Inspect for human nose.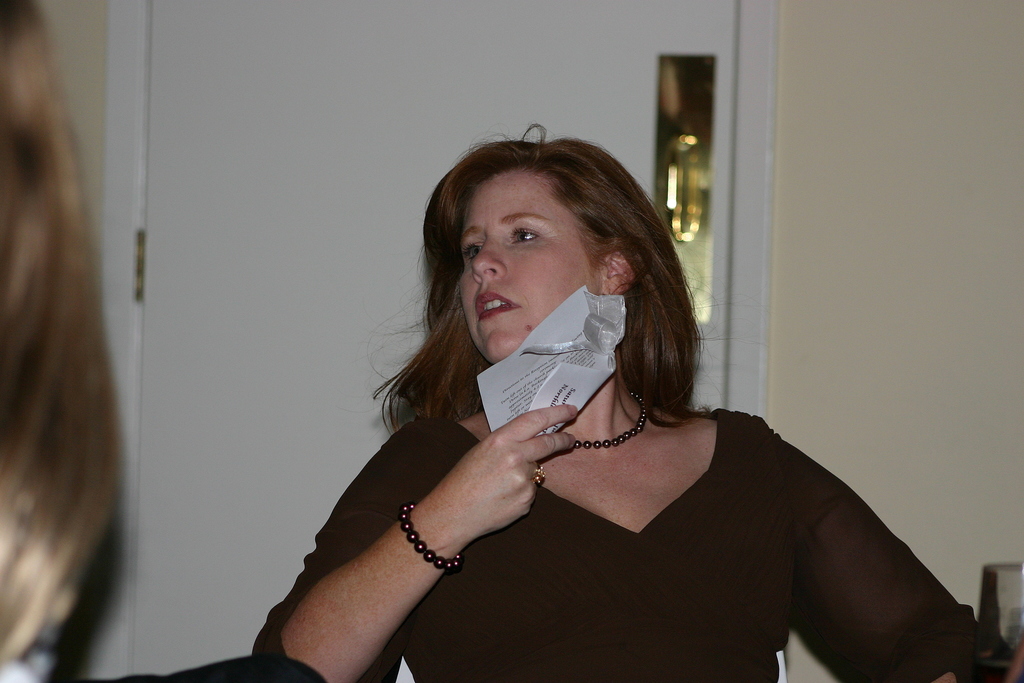
Inspection: (468, 236, 504, 284).
